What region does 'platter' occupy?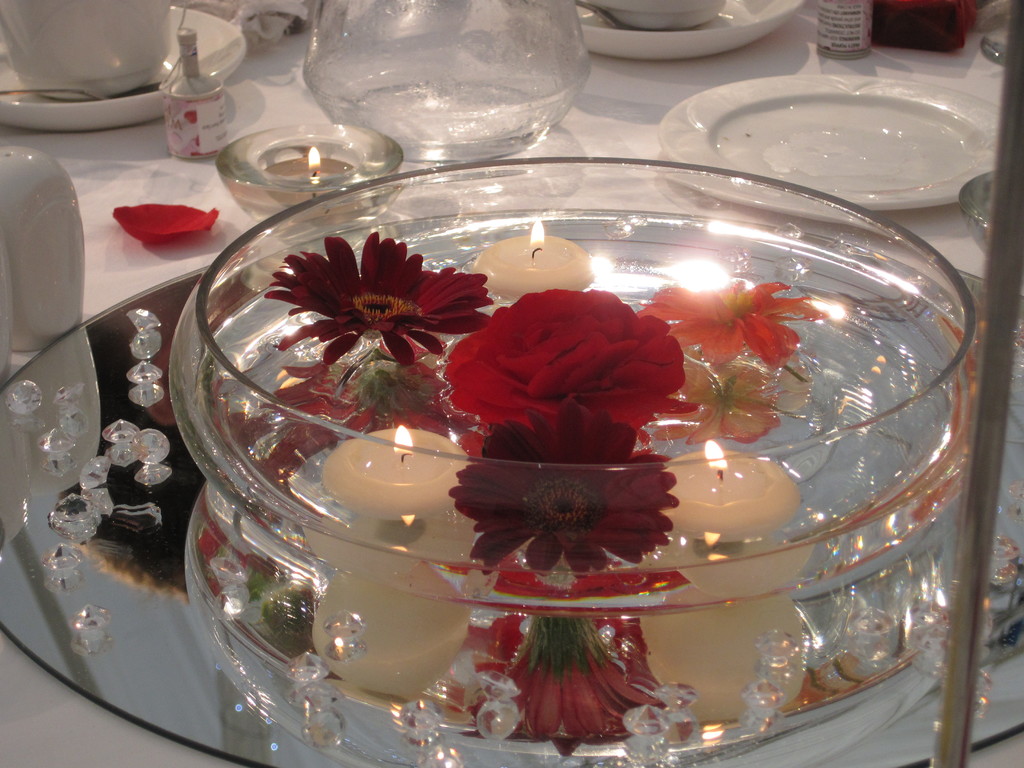
655, 72, 1002, 211.
